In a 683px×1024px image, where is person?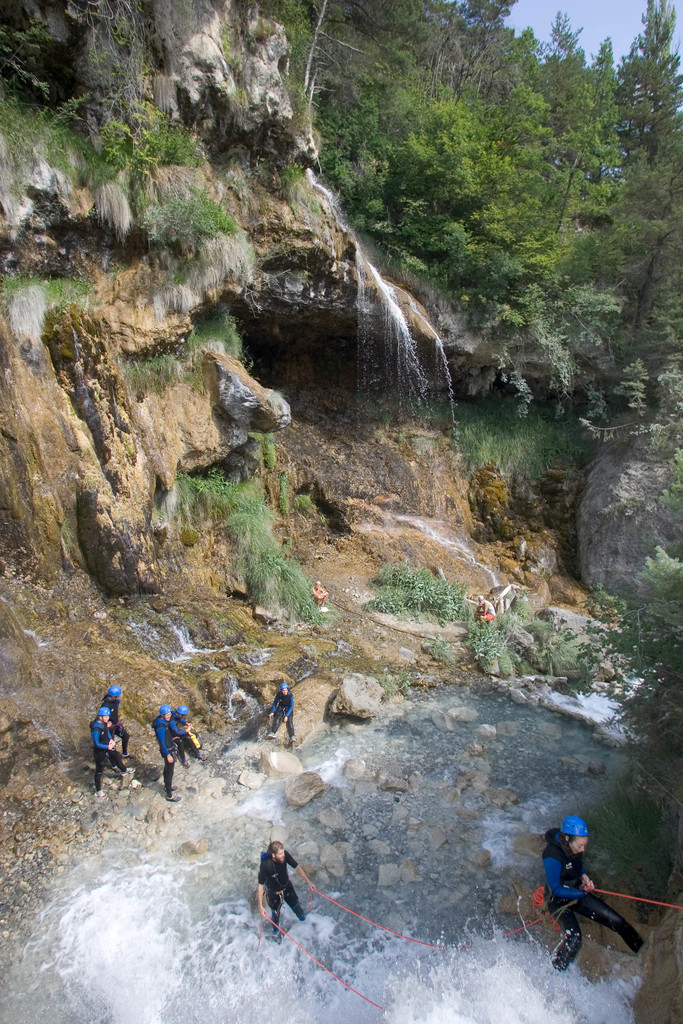
BBox(267, 680, 293, 744).
